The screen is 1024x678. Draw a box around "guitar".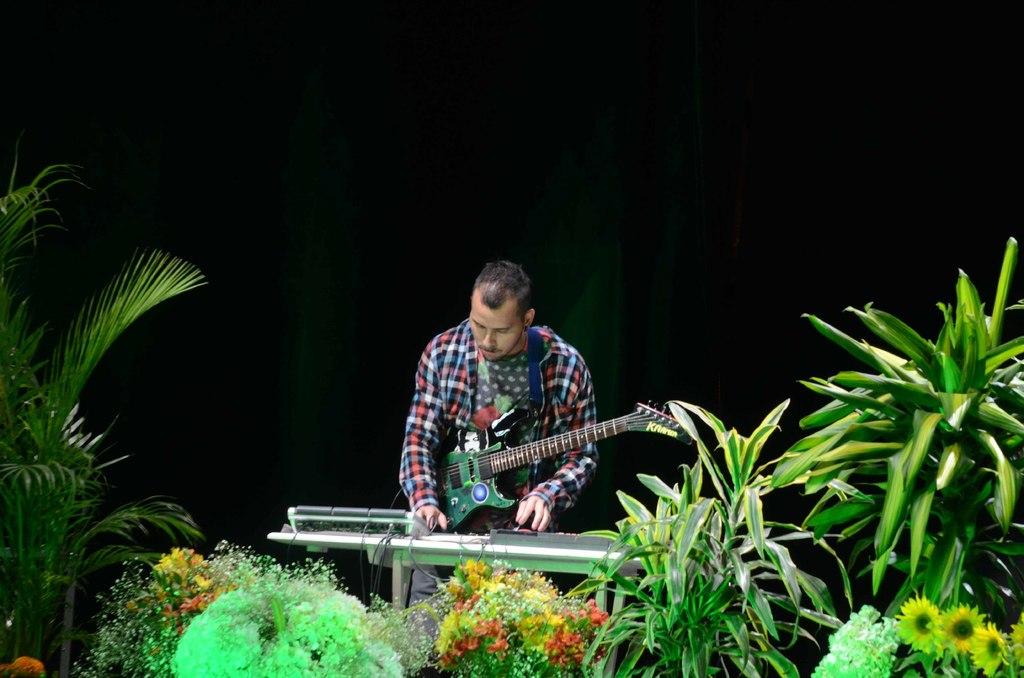
(left=434, top=400, right=696, bottom=536).
